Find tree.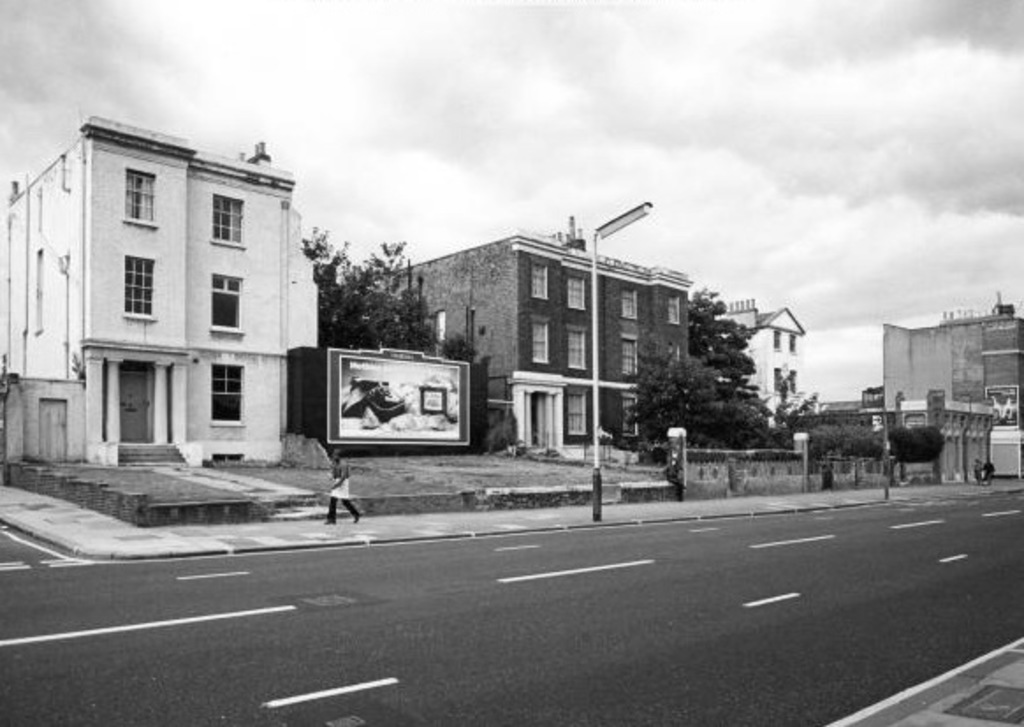
(left=311, top=224, right=479, bottom=356).
